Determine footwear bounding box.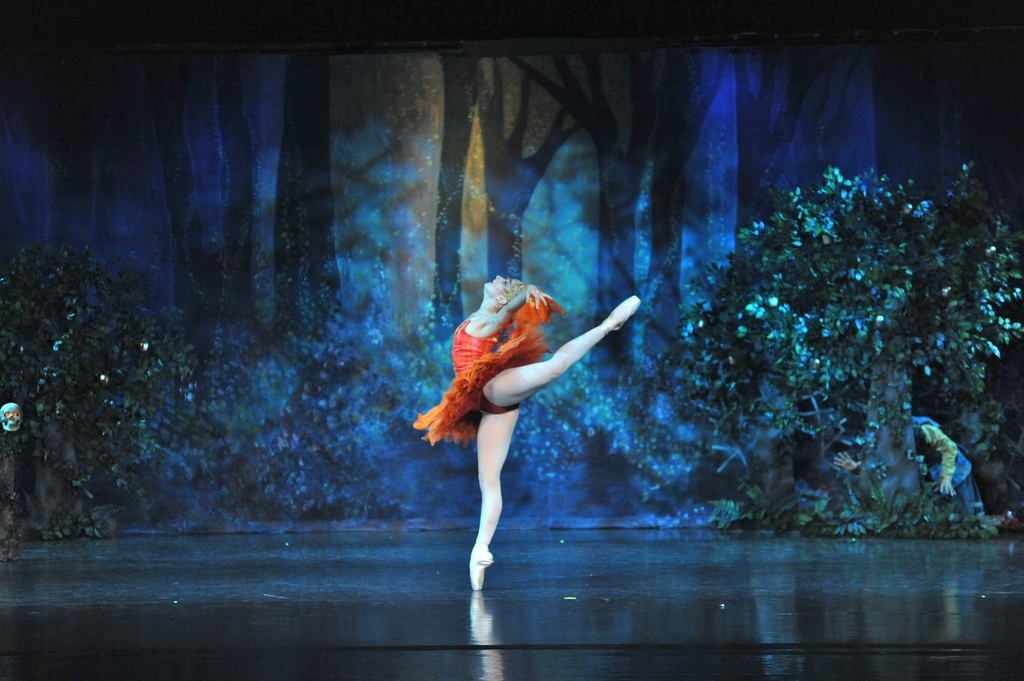
Determined: select_region(604, 294, 641, 331).
